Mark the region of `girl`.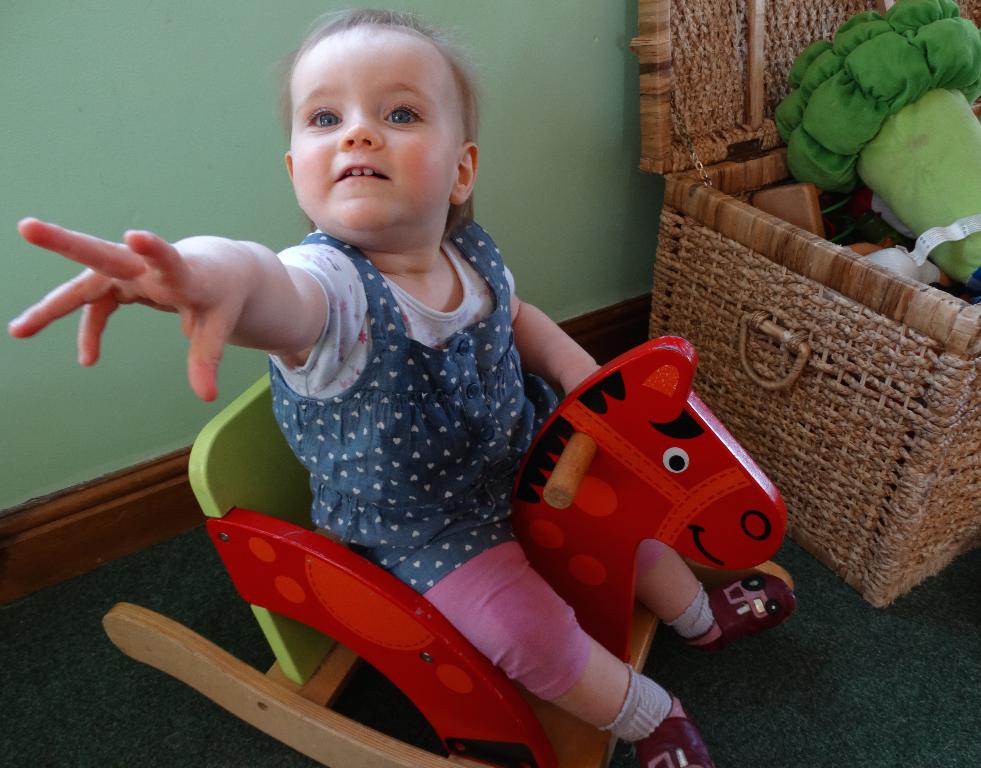
Region: BBox(6, 6, 798, 767).
